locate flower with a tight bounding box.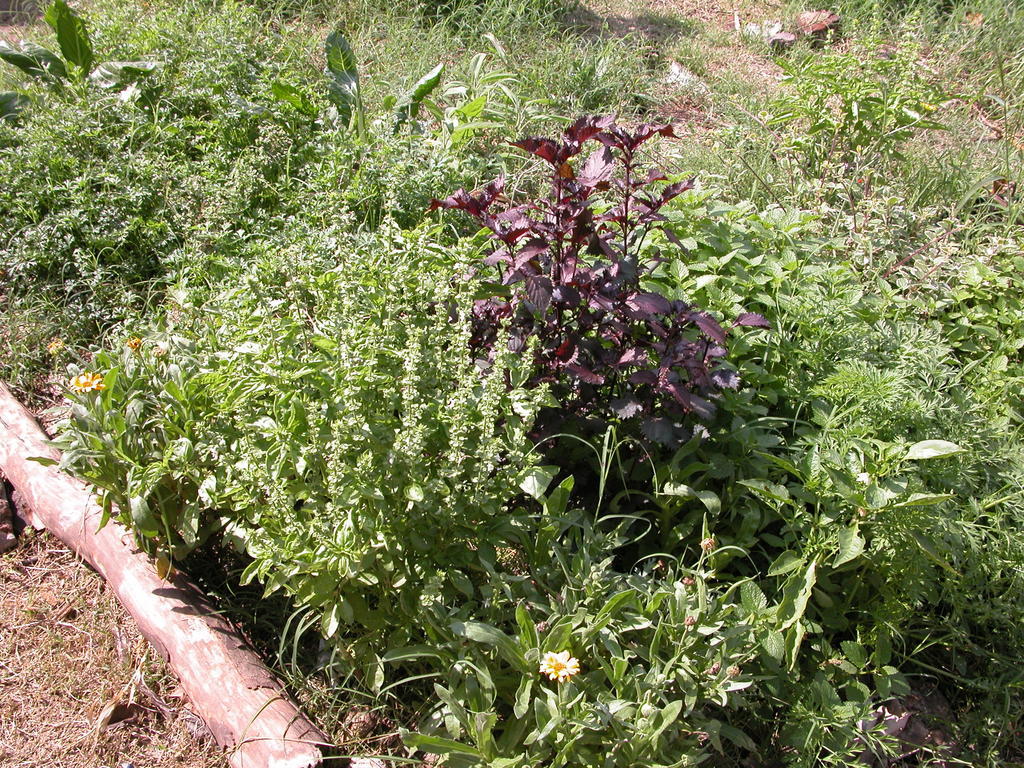
67:367:101:394.
